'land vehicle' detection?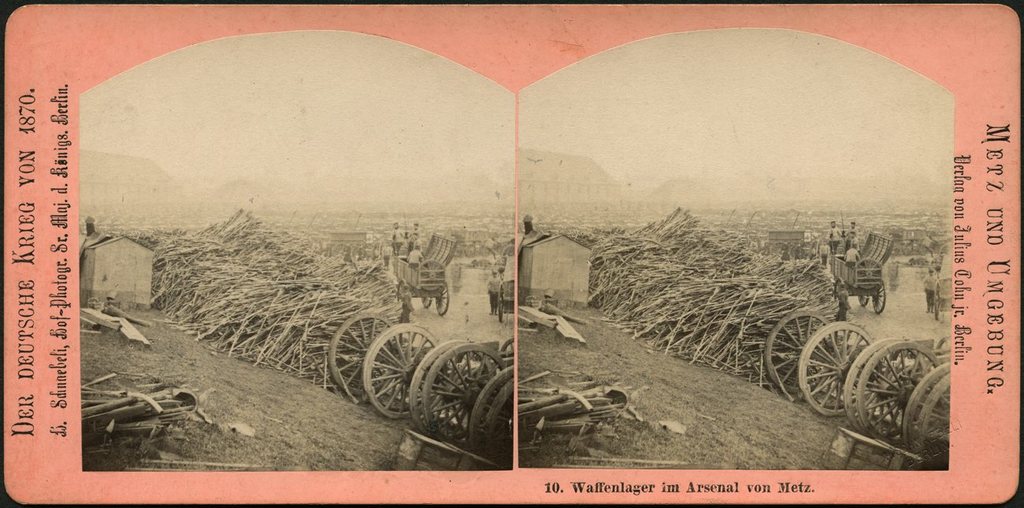
827, 228, 890, 313
